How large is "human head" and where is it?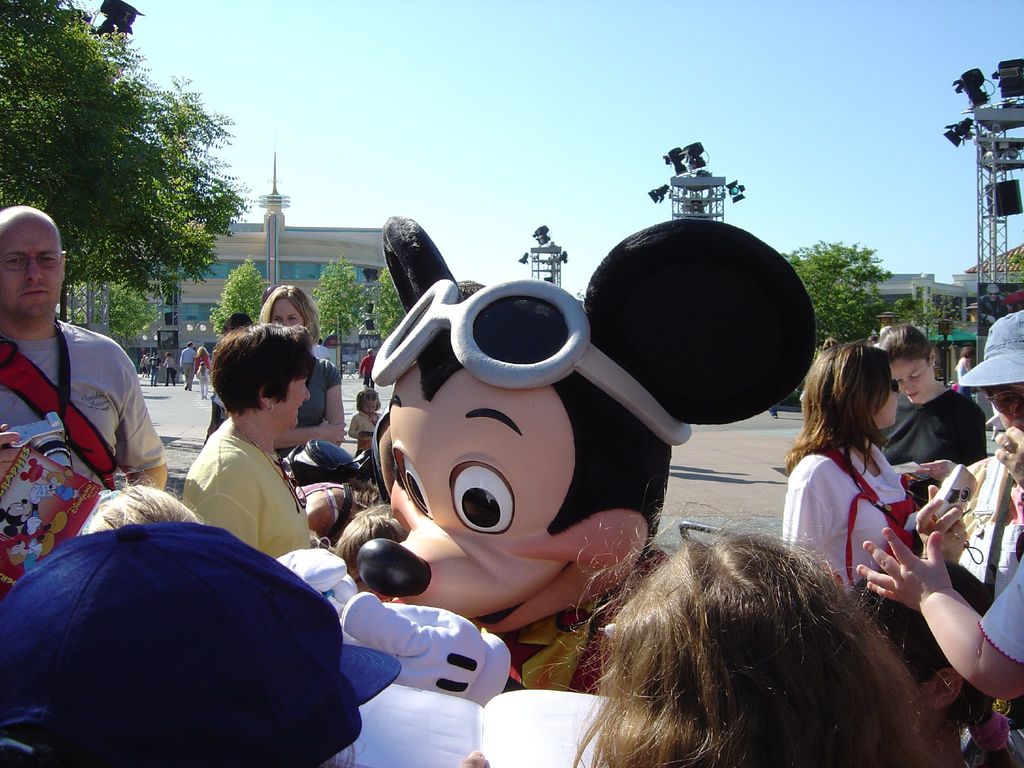
Bounding box: pyautogui.locateOnScreen(561, 533, 947, 743).
